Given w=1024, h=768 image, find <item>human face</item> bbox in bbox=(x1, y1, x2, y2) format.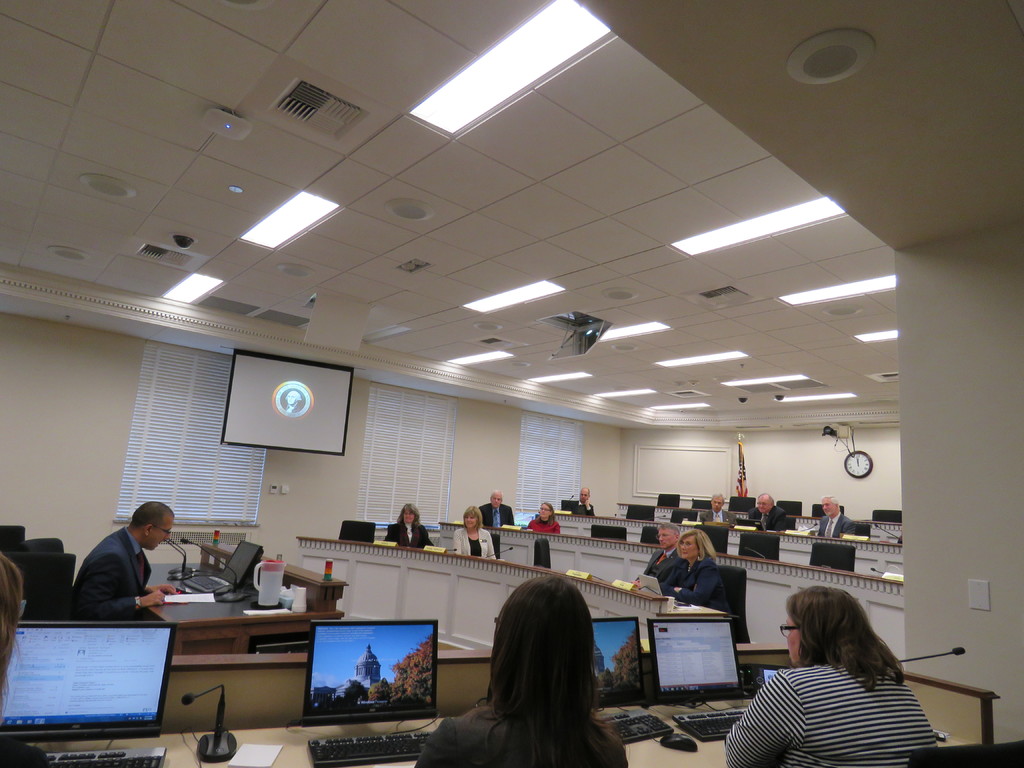
bbox=(490, 492, 500, 508).
